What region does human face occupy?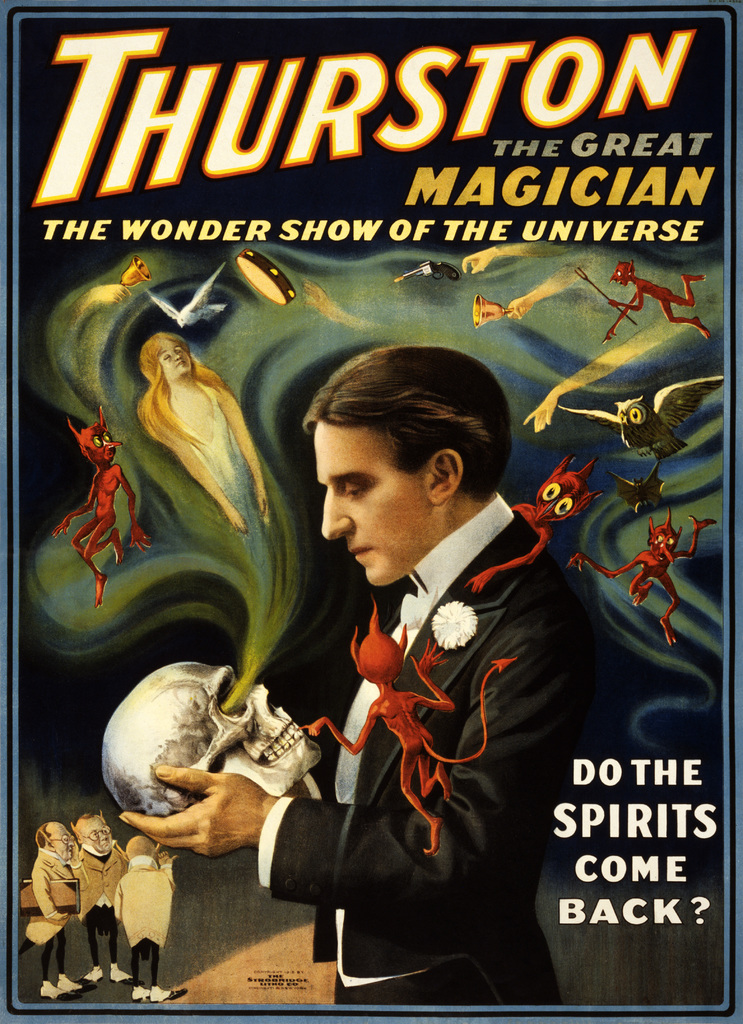
{"left": 161, "top": 342, "right": 190, "bottom": 377}.
